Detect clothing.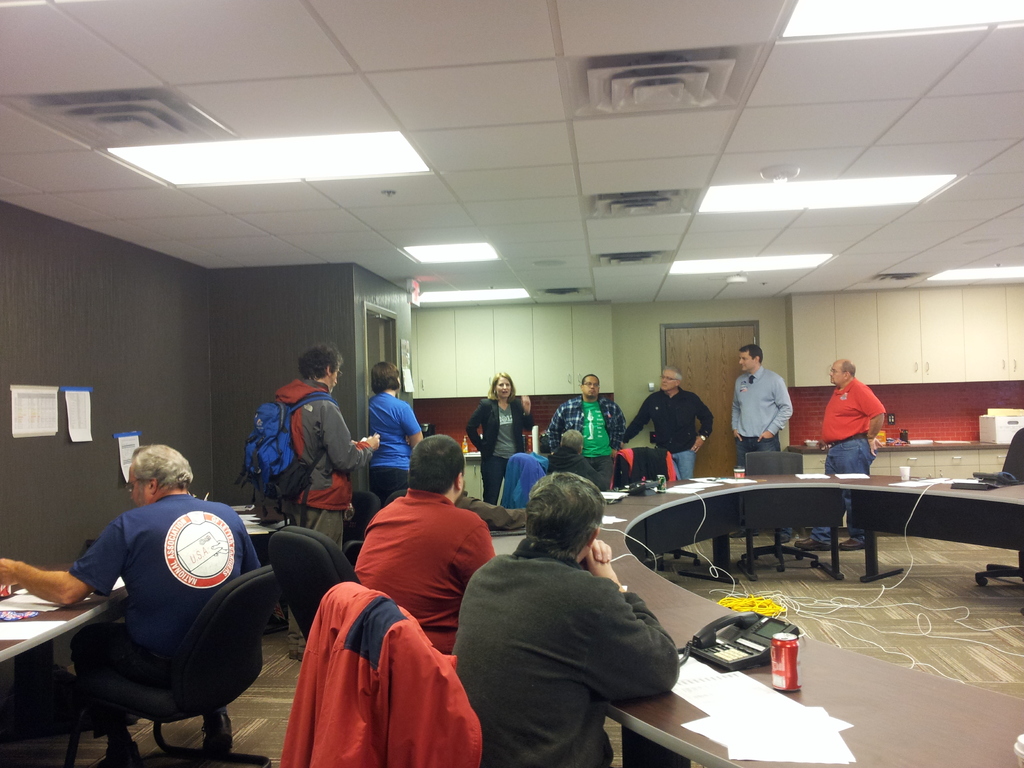
Detected at bbox=[438, 532, 679, 767].
